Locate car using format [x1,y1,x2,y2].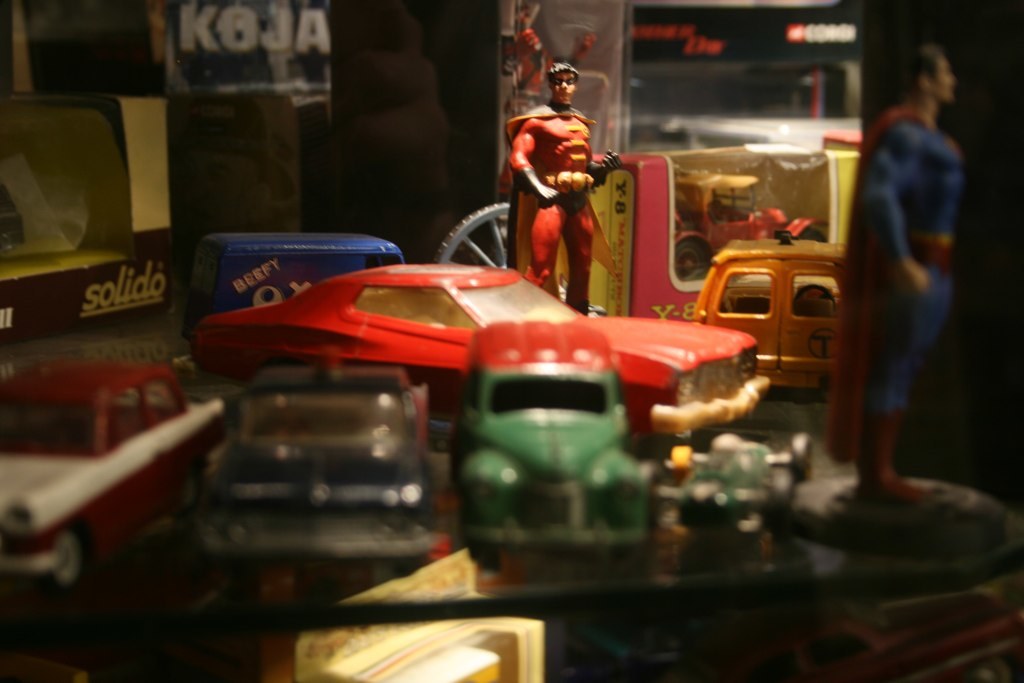
[189,260,766,453].
